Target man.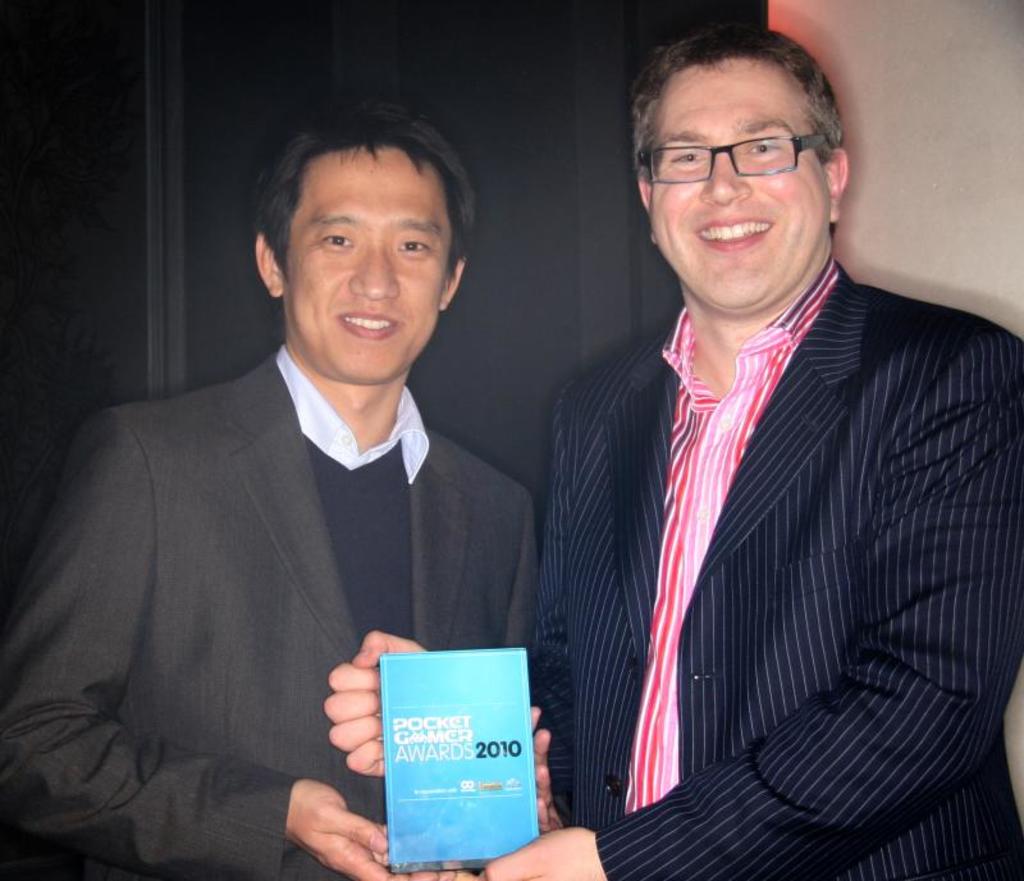
Target region: 321 22 1023 880.
